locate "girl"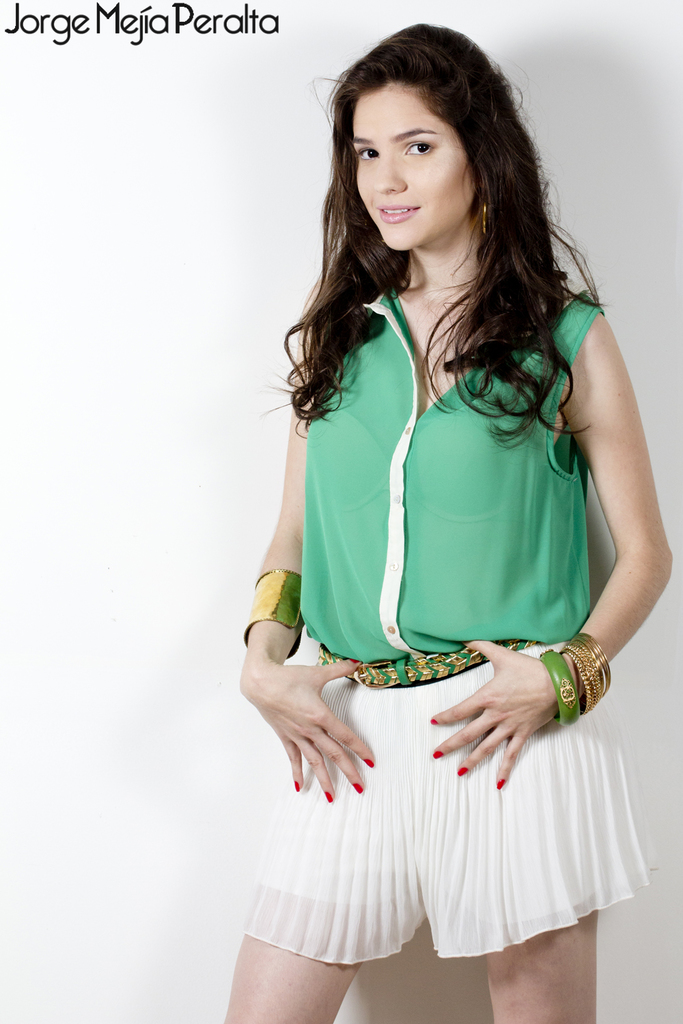
(217, 16, 676, 1023)
